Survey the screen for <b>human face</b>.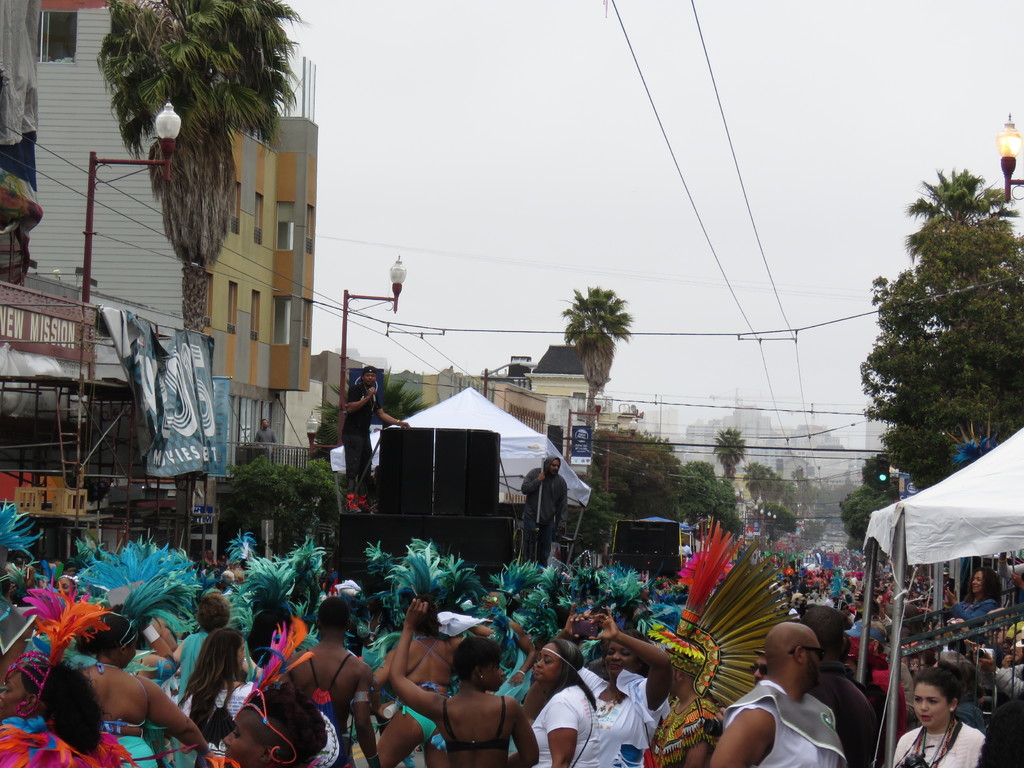
Survey found: x1=528 y1=644 x2=566 y2=691.
